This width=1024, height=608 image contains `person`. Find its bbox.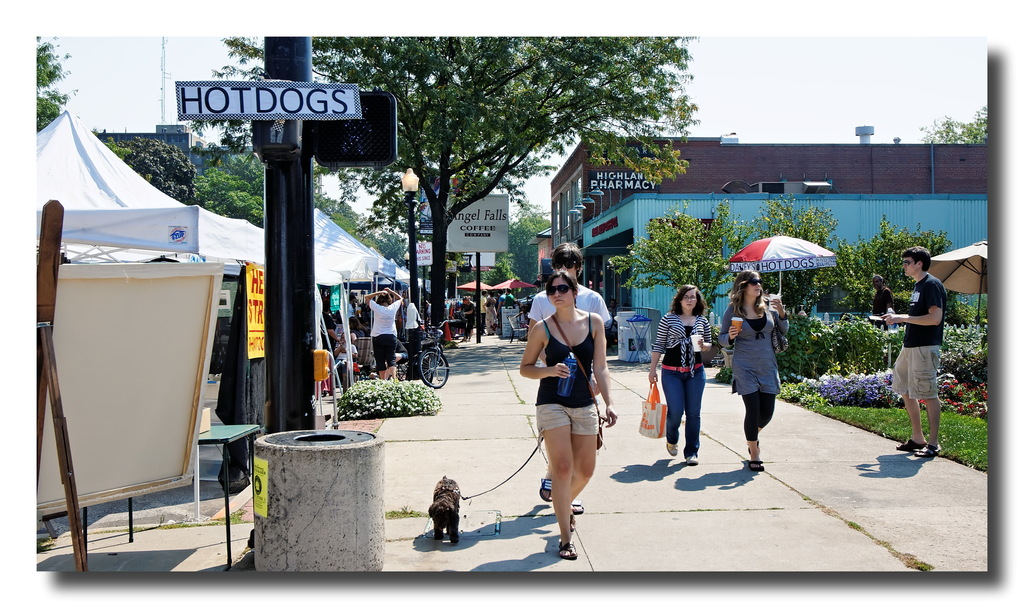
484 297 498 335.
